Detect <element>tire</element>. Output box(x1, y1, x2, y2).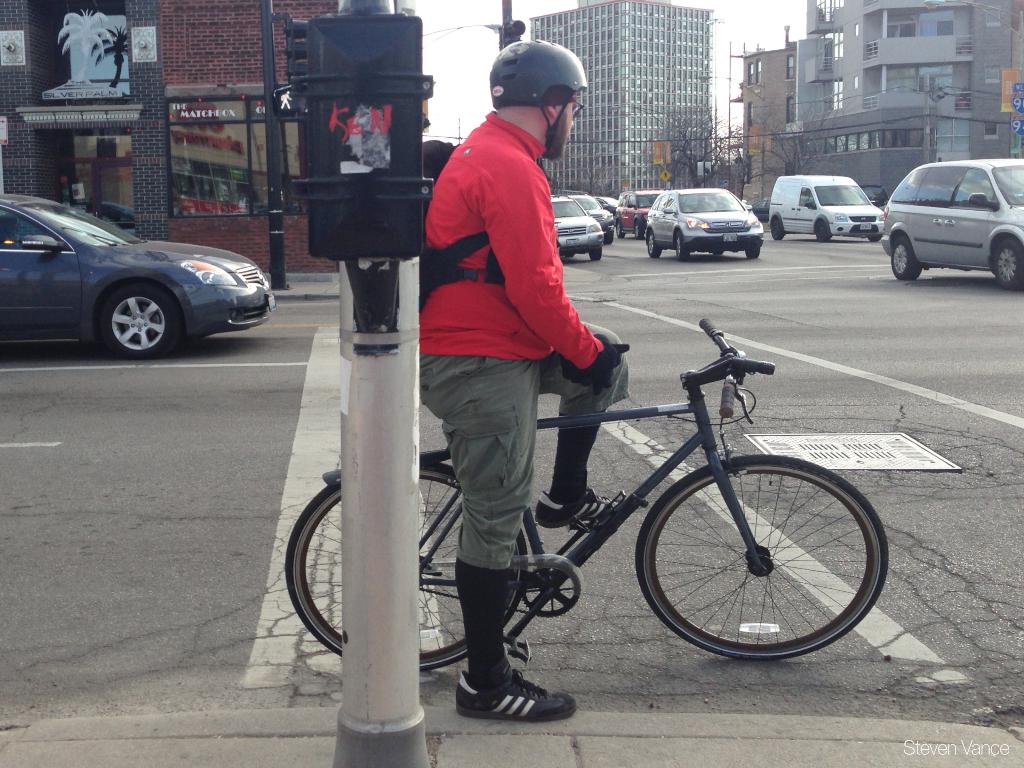
box(888, 234, 925, 279).
